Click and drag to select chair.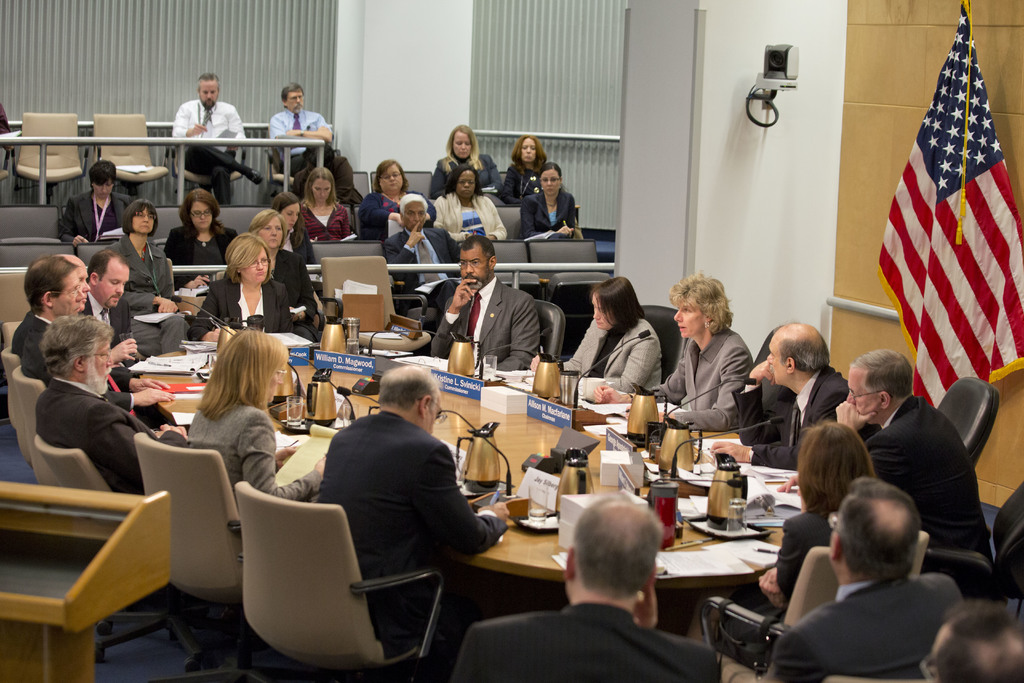
Selection: Rect(262, 127, 304, 204).
